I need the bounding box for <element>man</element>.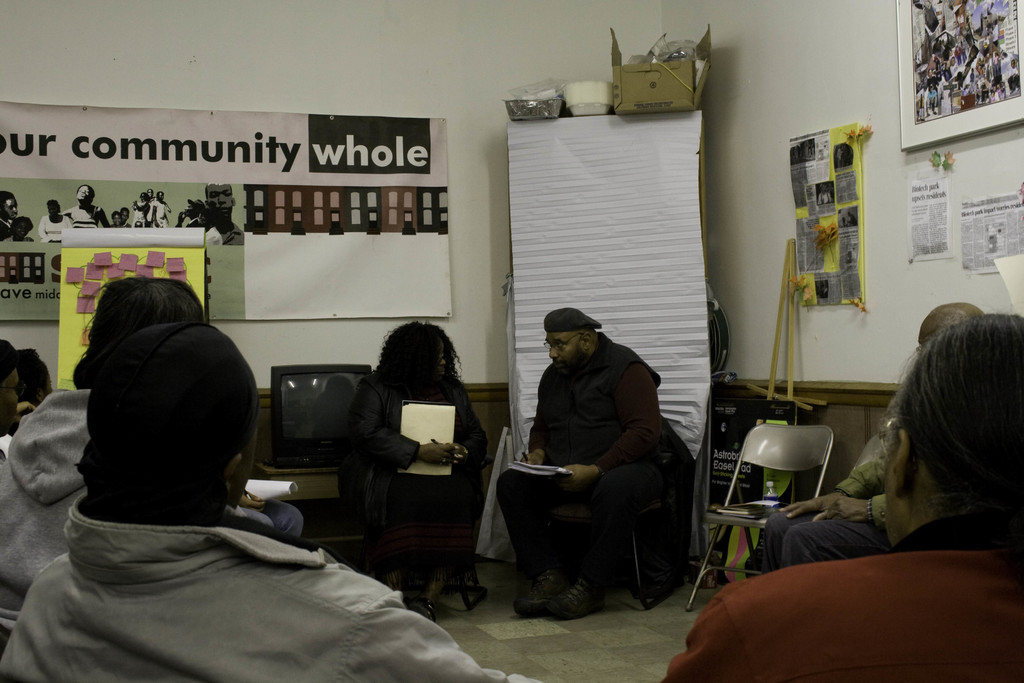
Here it is: <bbox>202, 183, 246, 247</bbox>.
